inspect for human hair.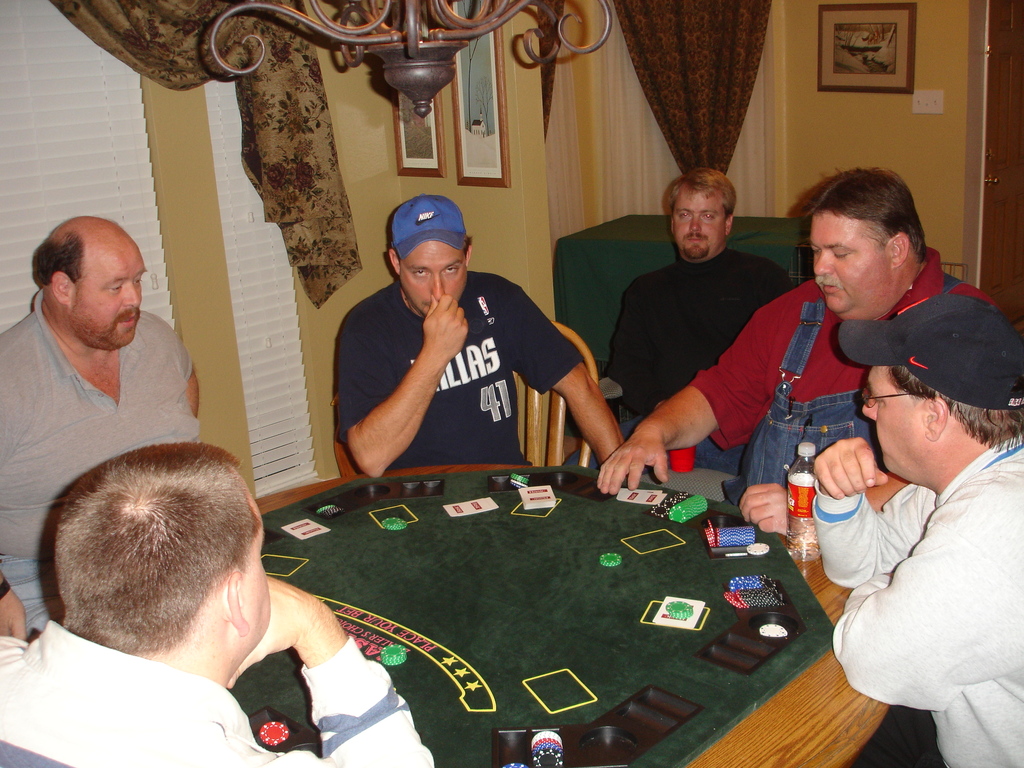
Inspection: bbox=[47, 454, 274, 682].
